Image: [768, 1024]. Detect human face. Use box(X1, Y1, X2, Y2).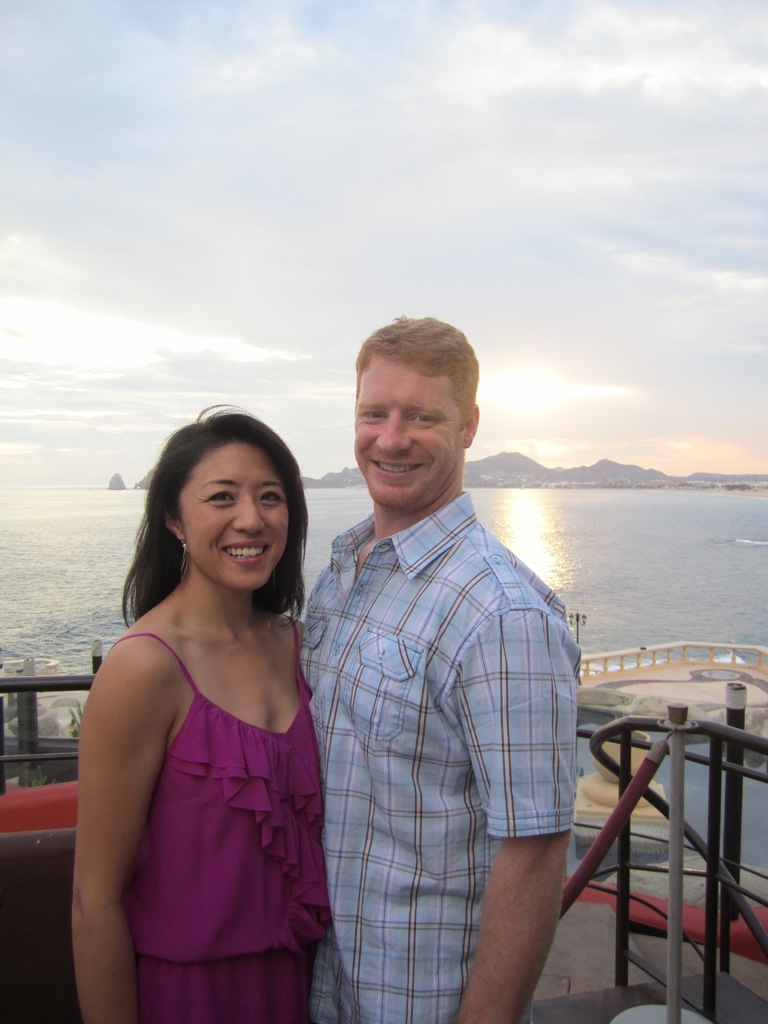
box(177, 443, 285, 595).
